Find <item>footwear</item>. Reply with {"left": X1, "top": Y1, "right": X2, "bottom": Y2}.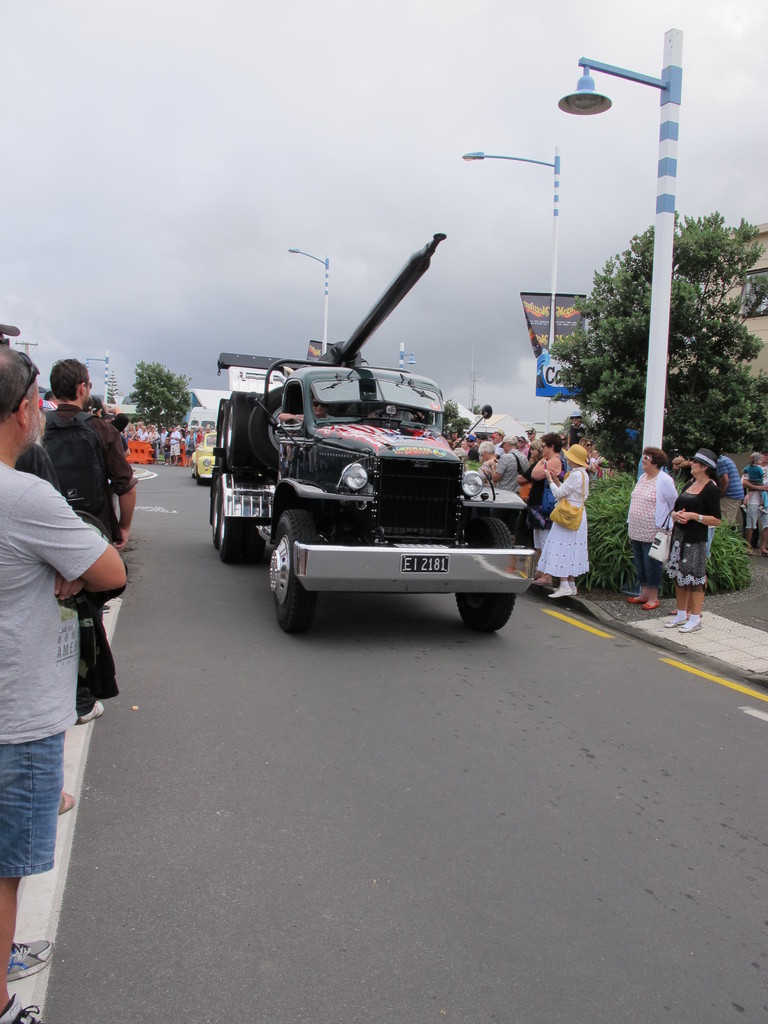
{"left": 552, "top": 588, "right": 578, "bottom": 594}.
